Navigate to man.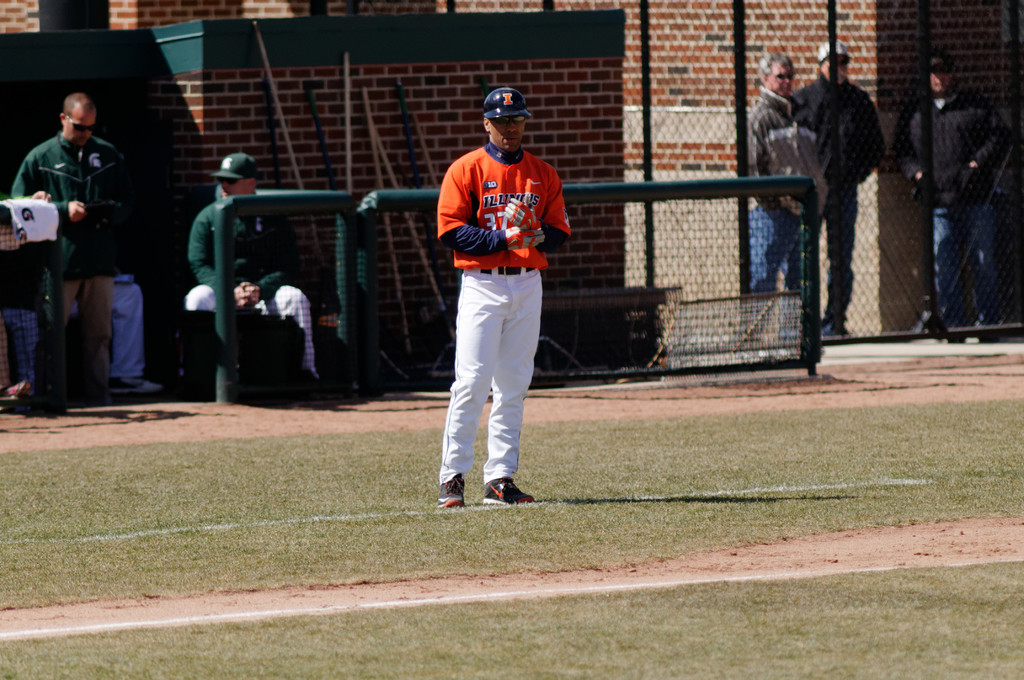
Navigation target: bbox=(180, 154, 326, 385).
